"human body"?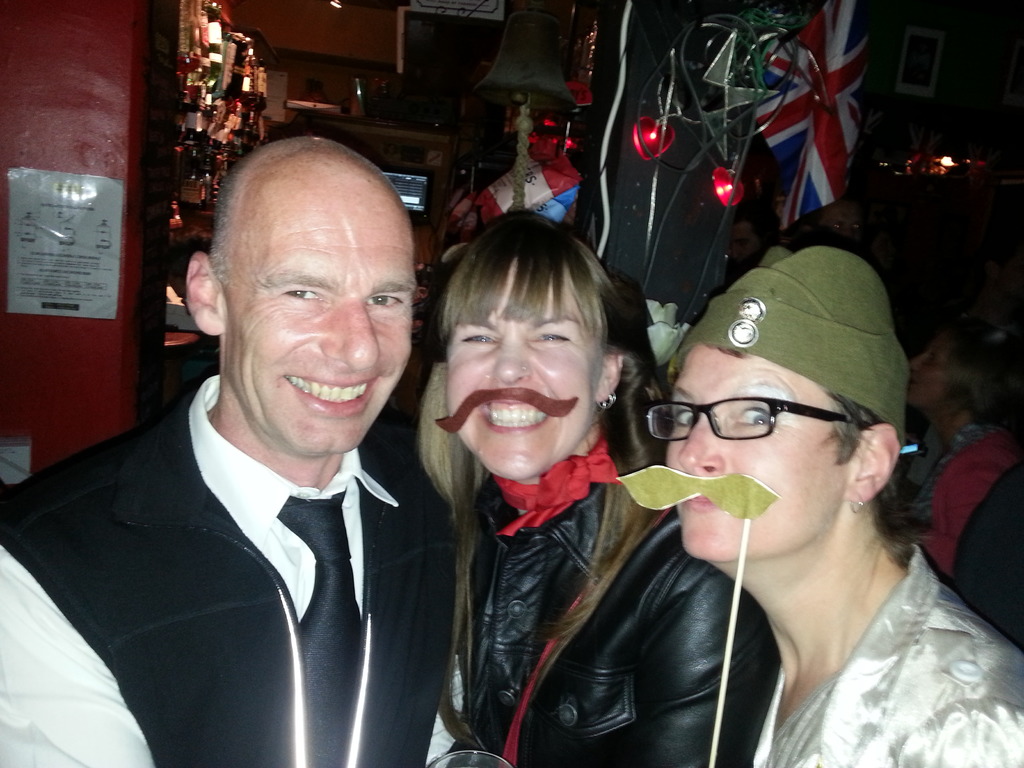
locate(0, 135, 458, 767)
